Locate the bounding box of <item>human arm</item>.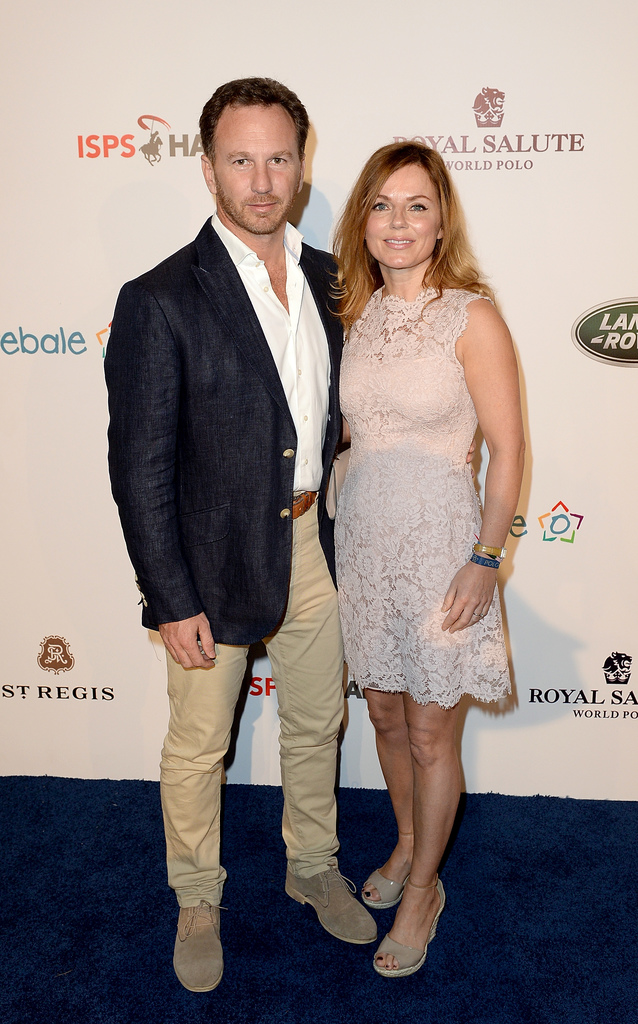
Bounding box: (left=461, top=274, right=536, bottom=618).
